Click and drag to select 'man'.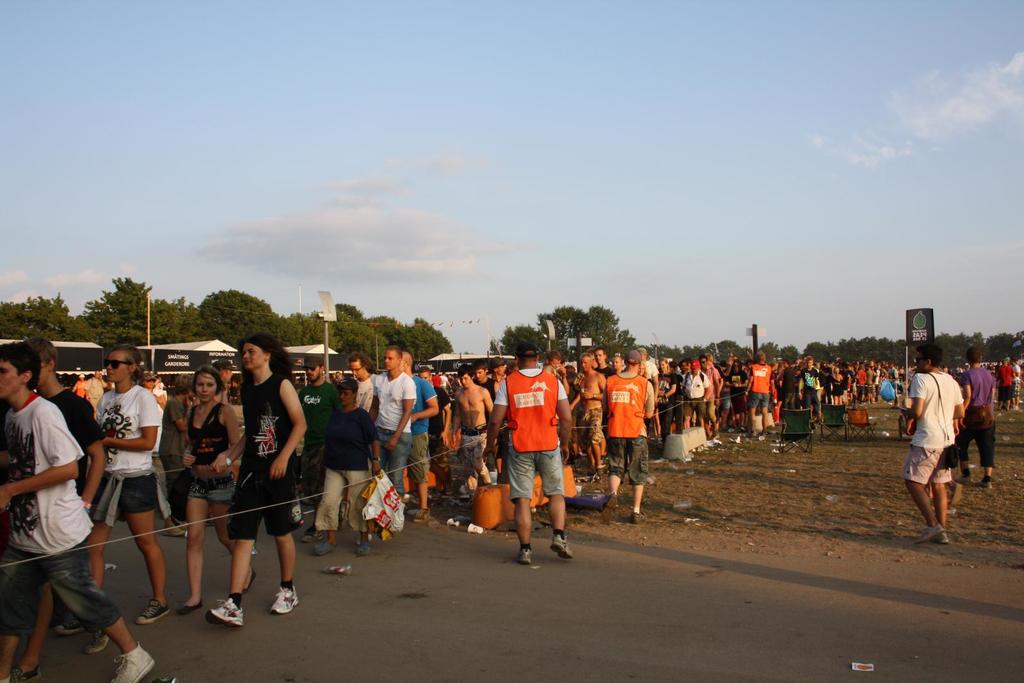
Selection: select_region(351, 351, 393, 420).
